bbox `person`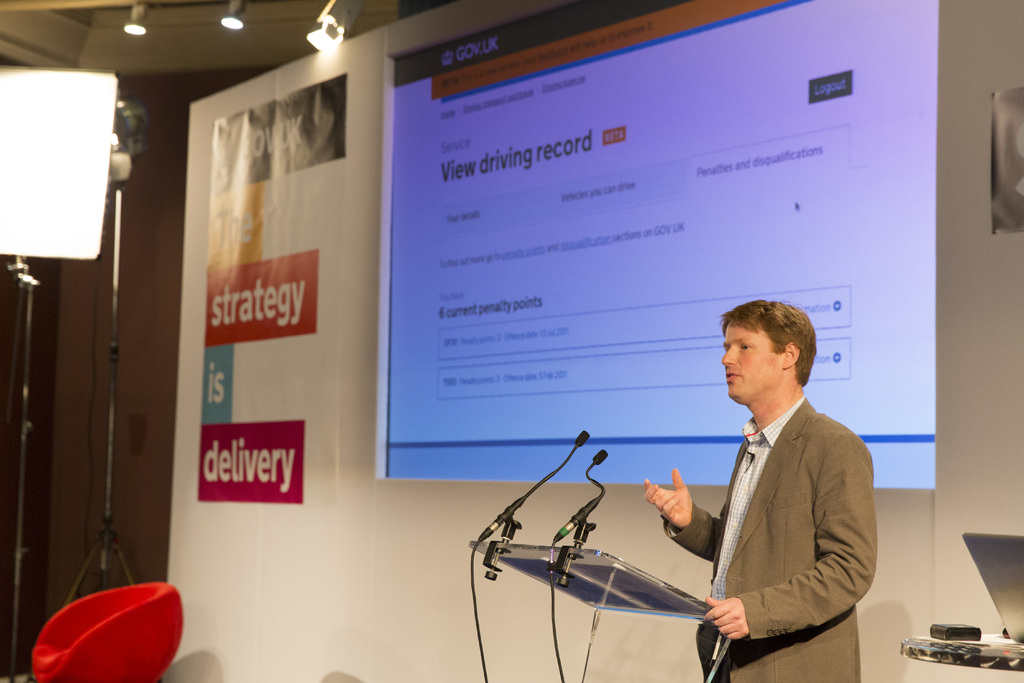
box=[645, 299, 879, 682]
